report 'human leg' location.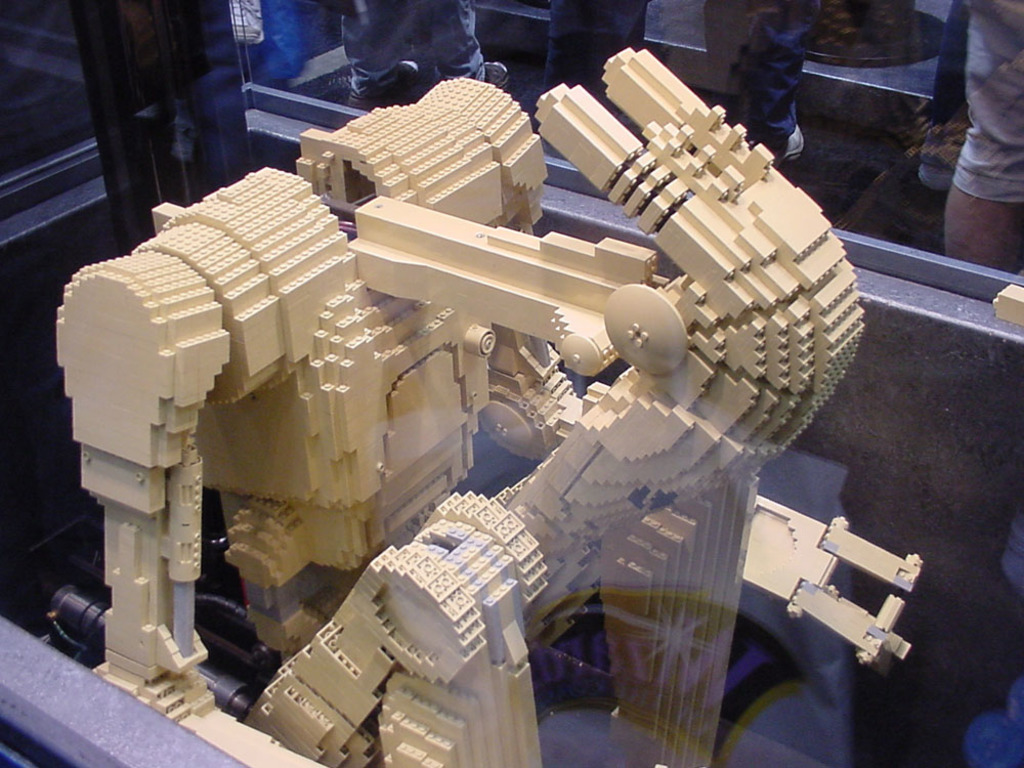
Report: <box>709,1,817,166</box>.
